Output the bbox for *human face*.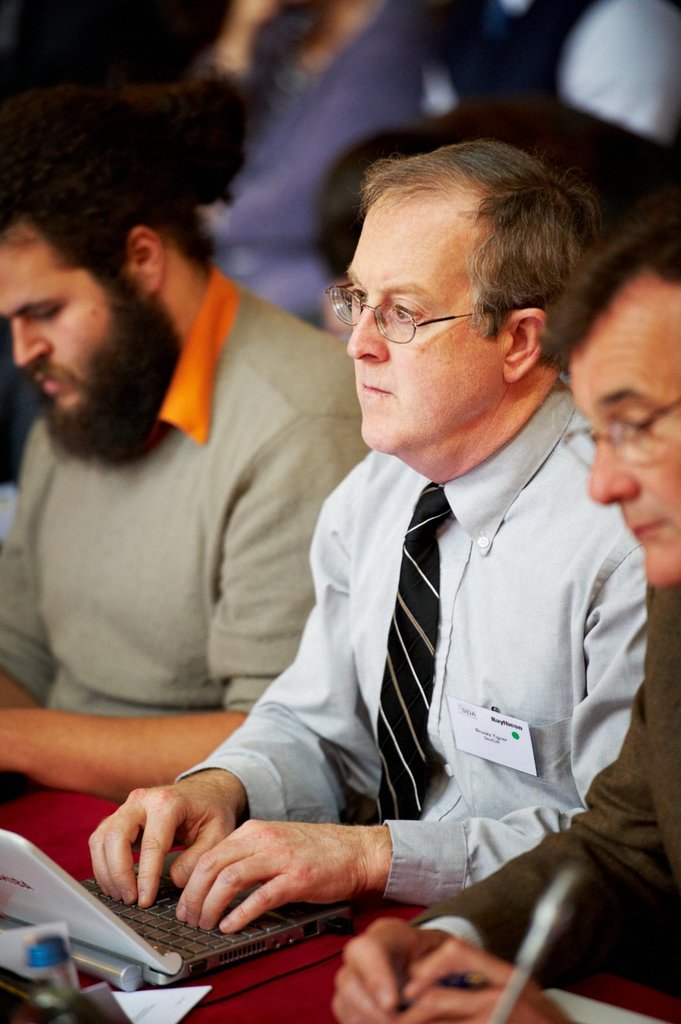
bbox(0, 218, 115, 419).
